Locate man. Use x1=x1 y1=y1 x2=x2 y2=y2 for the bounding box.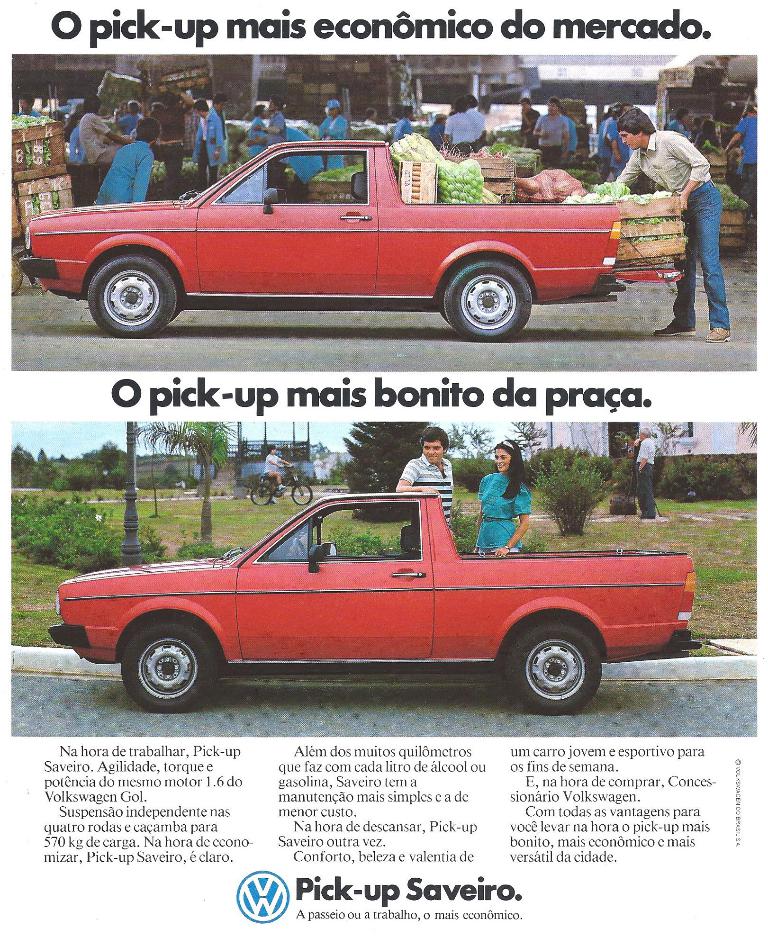
x1=312 y1=94 x2=350 y2=171.
